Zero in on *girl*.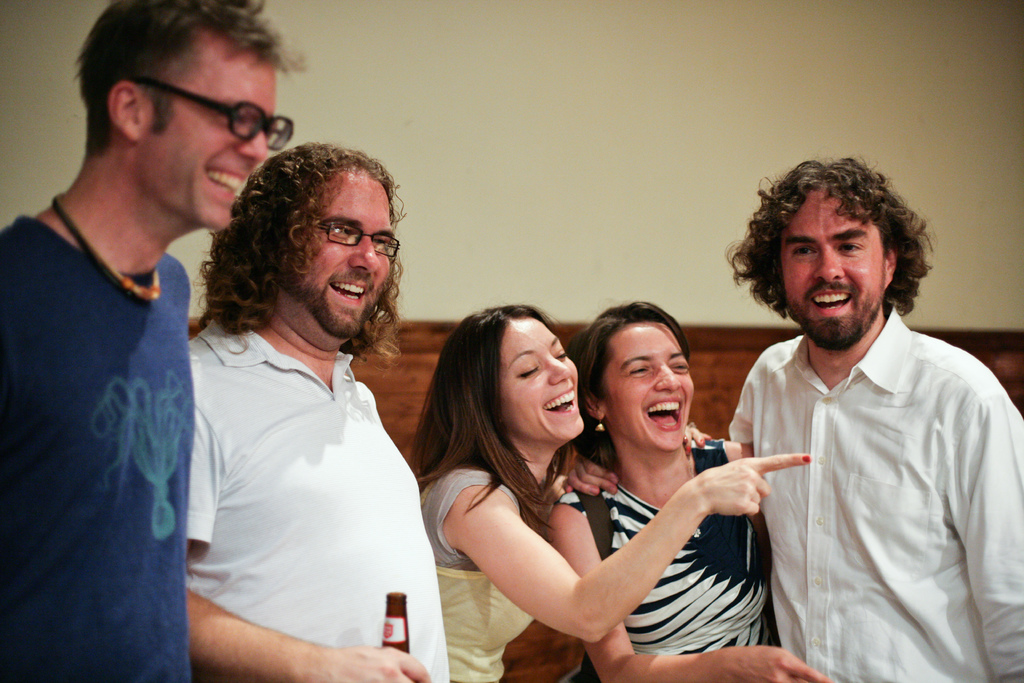
Zeroed in: 415:320:815:682.
